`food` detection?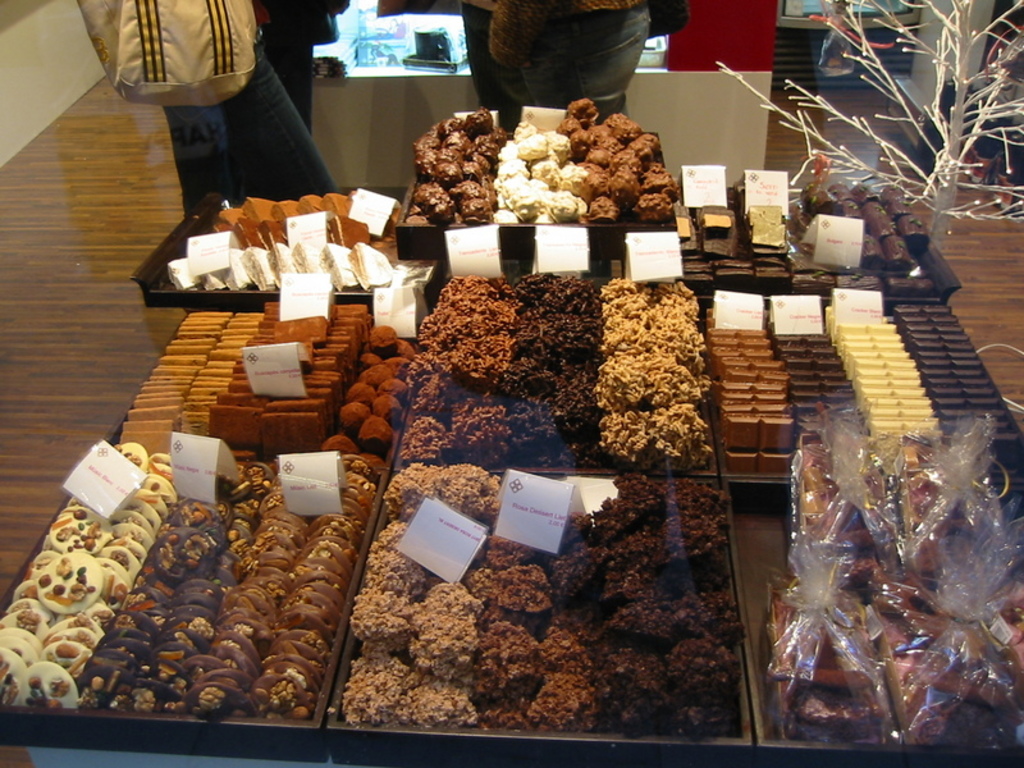
<box>273,239,297,284</box>
